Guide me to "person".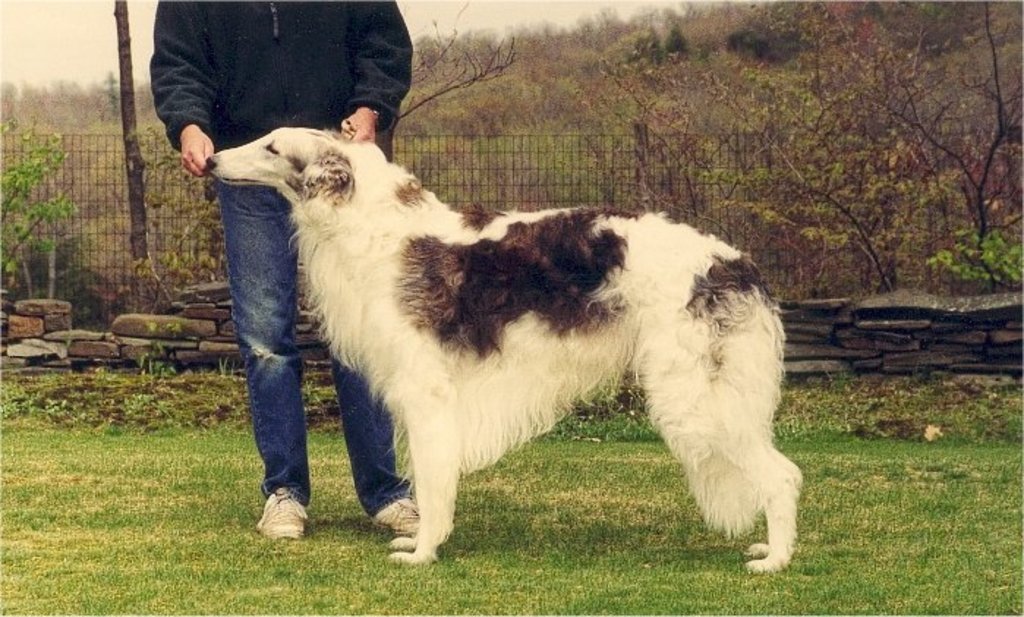
Guidance: bbox(146, 0, 413, 542).
